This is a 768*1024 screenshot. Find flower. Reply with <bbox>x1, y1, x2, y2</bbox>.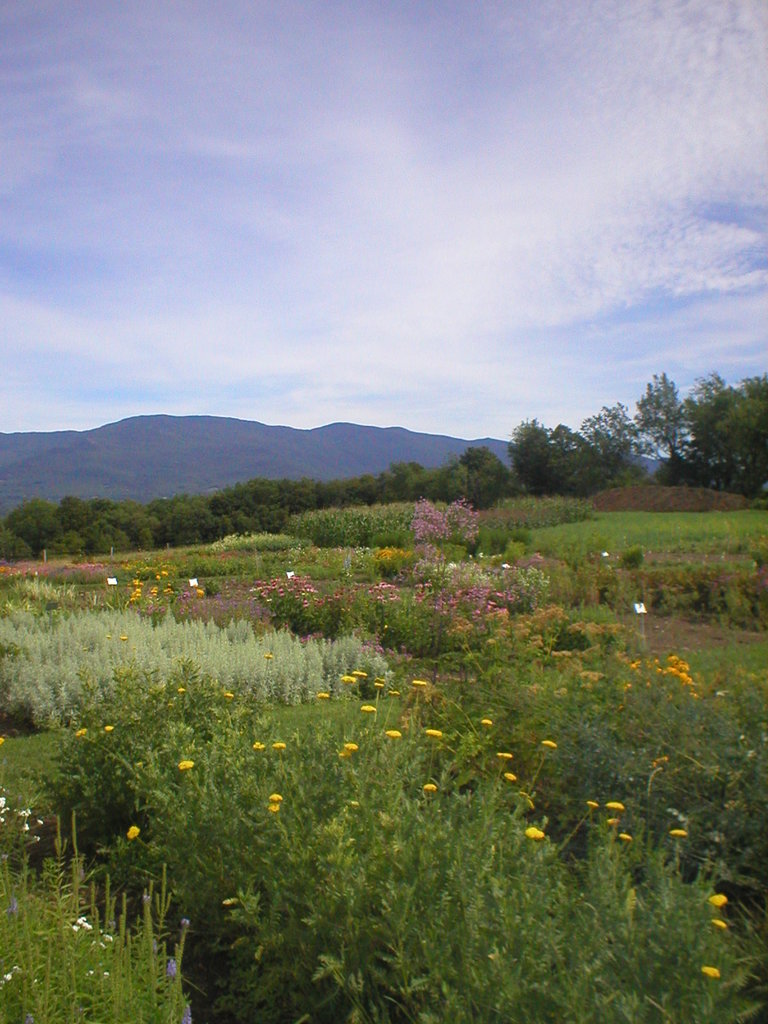
<bbox>421, 780, 444, 794</bbox>.
